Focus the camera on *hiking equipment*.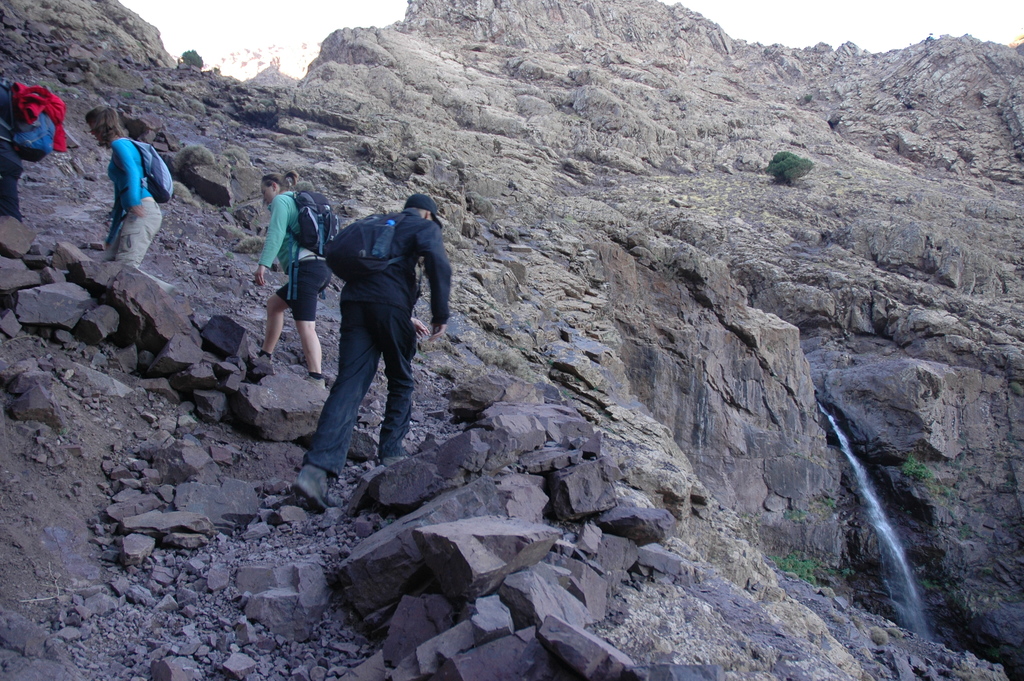
Focus region: region(266, 190, 340, 301).
